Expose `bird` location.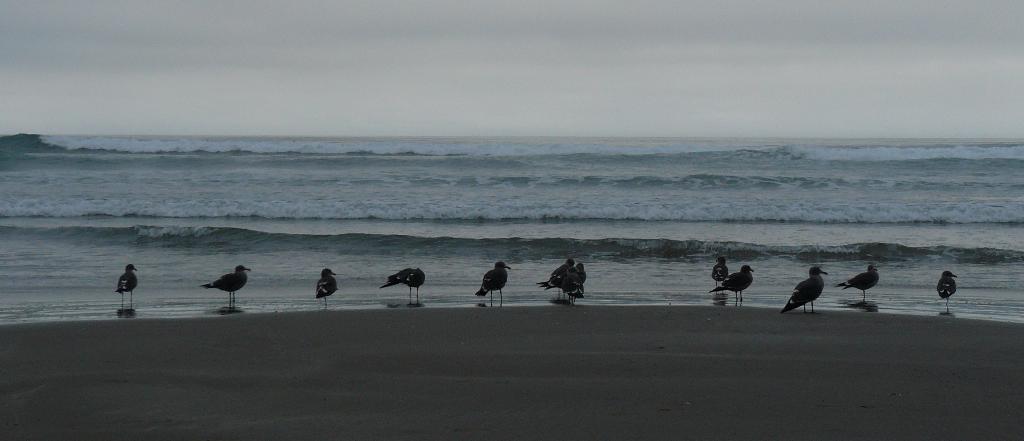
Exposed at Rect(837, 259, 882, 299).
